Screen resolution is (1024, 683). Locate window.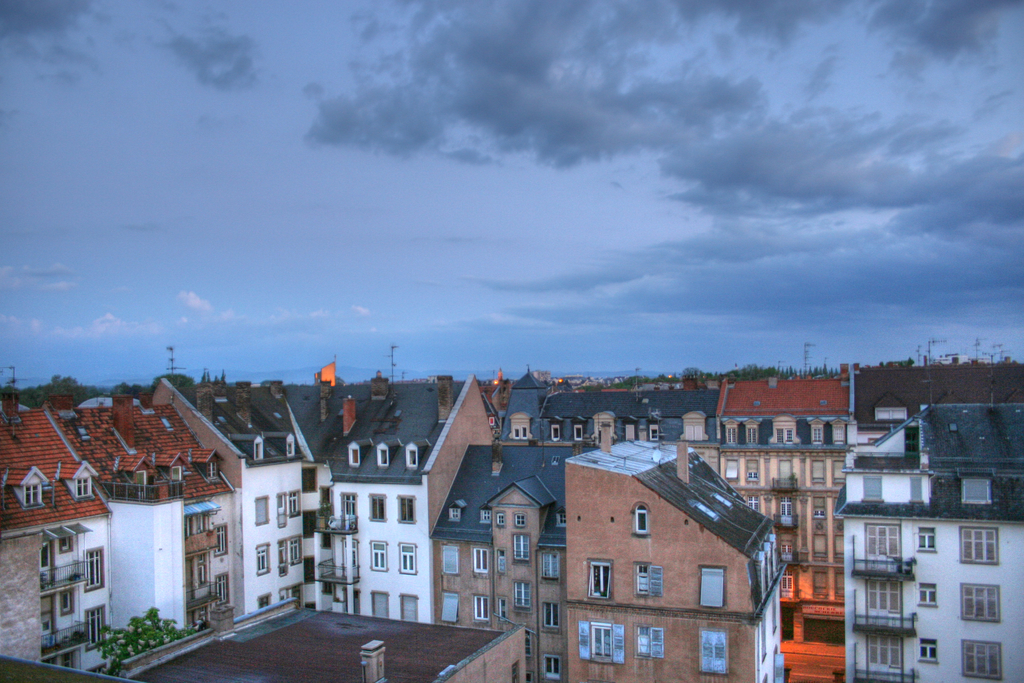
(362, 491, 393, 525).
